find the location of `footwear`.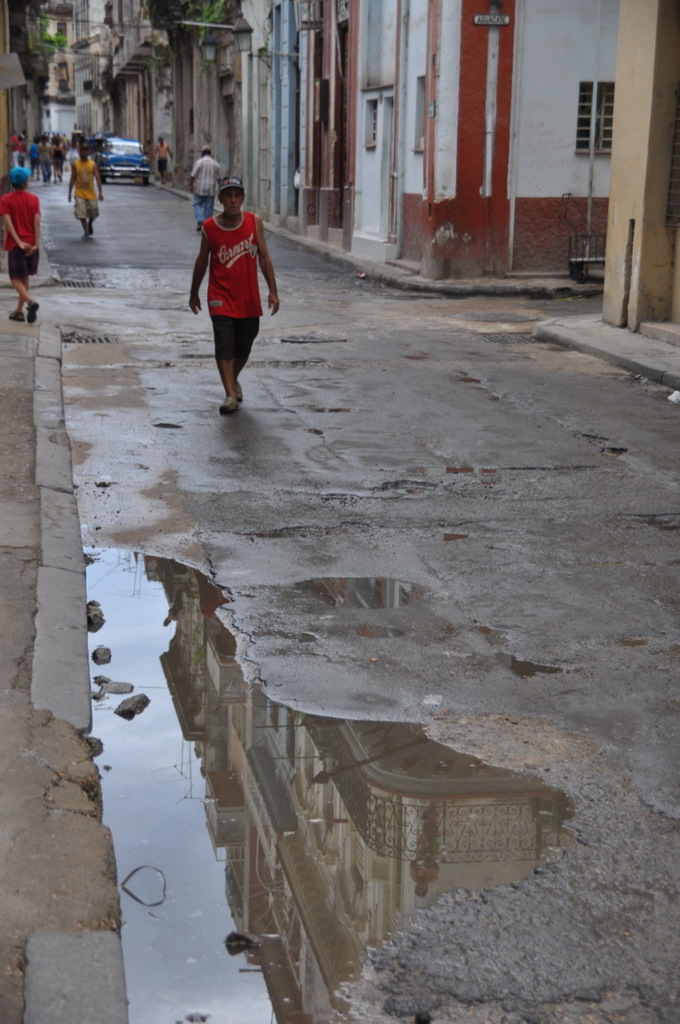
Location: (left=7, top=306, right=25, bottom=322).
